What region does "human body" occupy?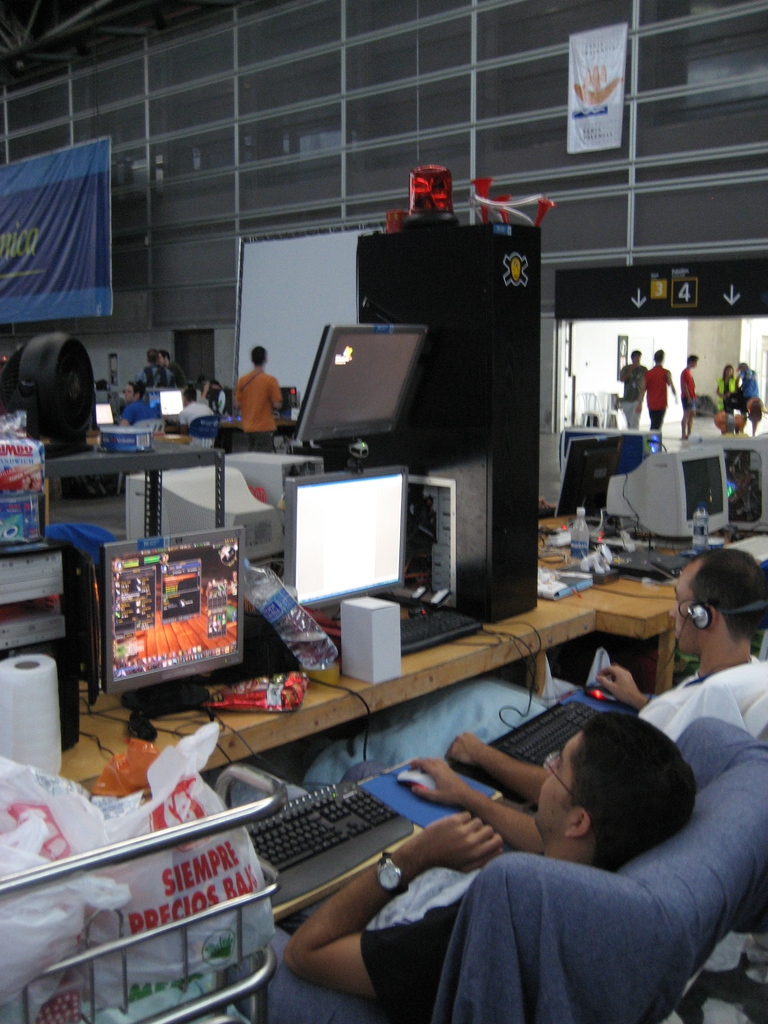
[617,357,643,426].
